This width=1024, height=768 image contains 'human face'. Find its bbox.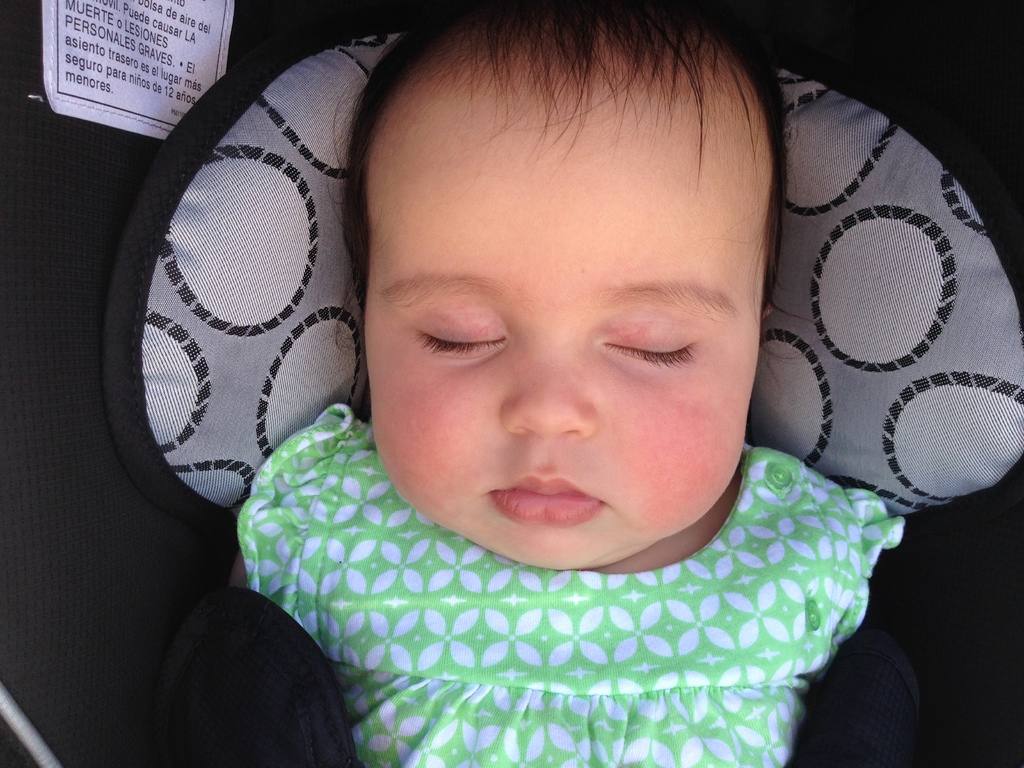
bbox=[364, 129, 761, 570].
